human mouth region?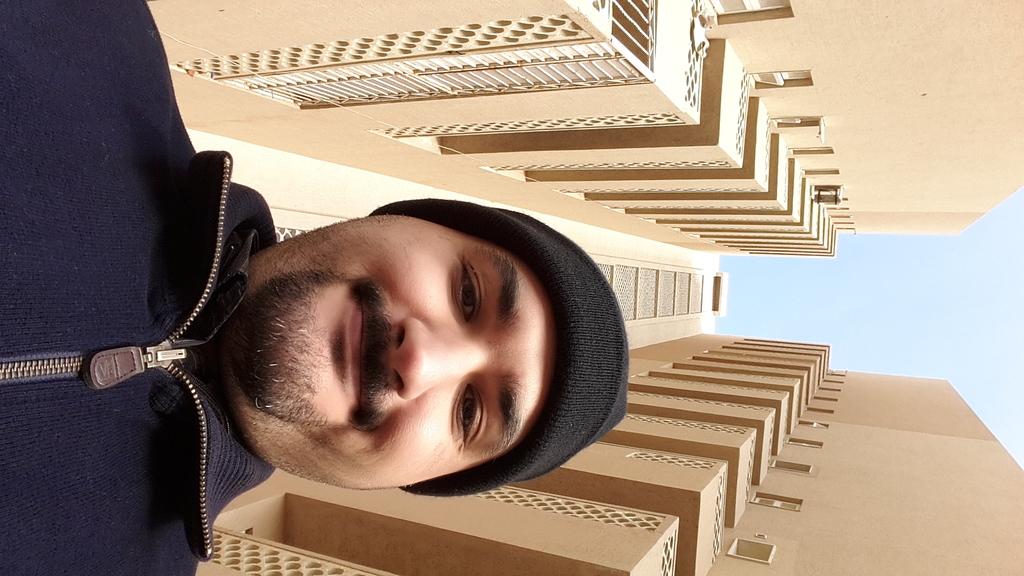
select_region(337, 297, 381, 407)
